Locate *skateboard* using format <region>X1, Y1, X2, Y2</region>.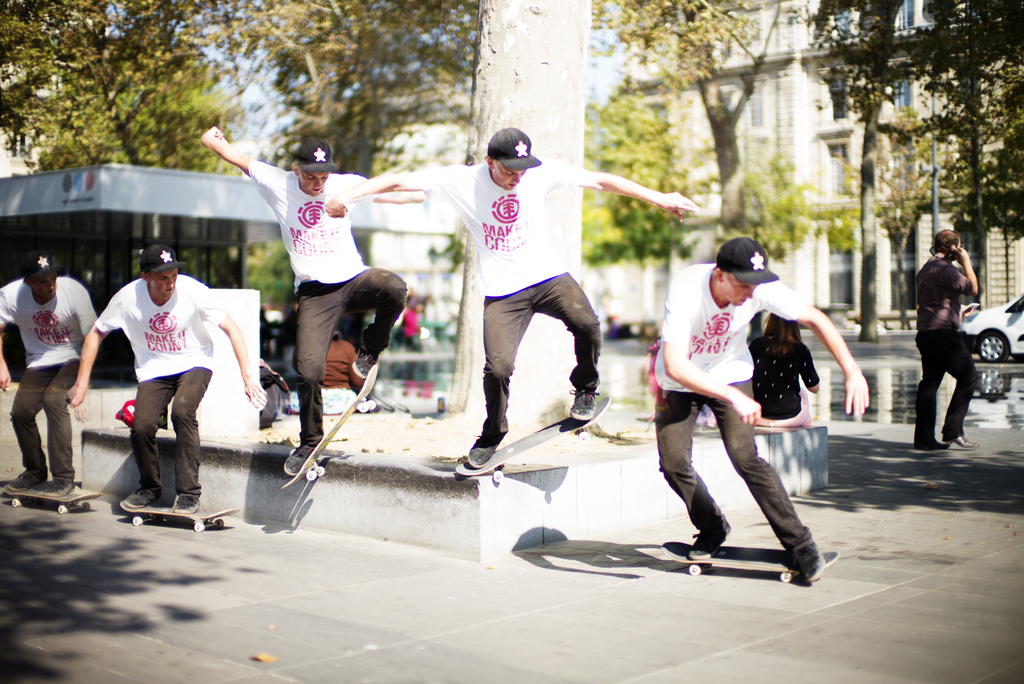
<region>1, 478, 101, 515</region>.
